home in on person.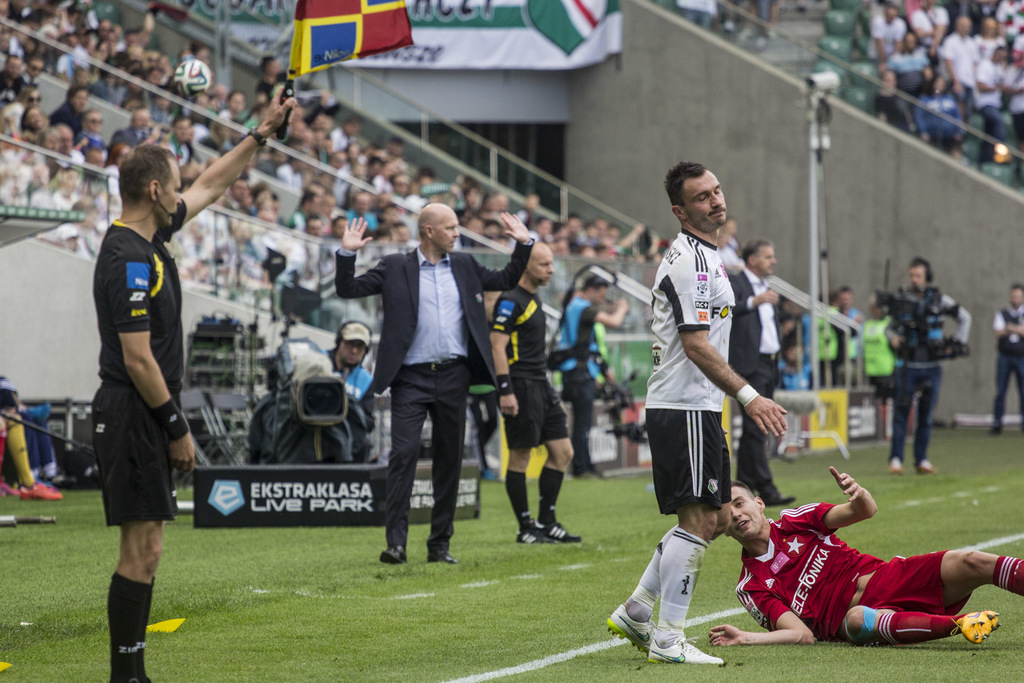
Homed in at left=995, top=285, right=1023, bottom=437.
